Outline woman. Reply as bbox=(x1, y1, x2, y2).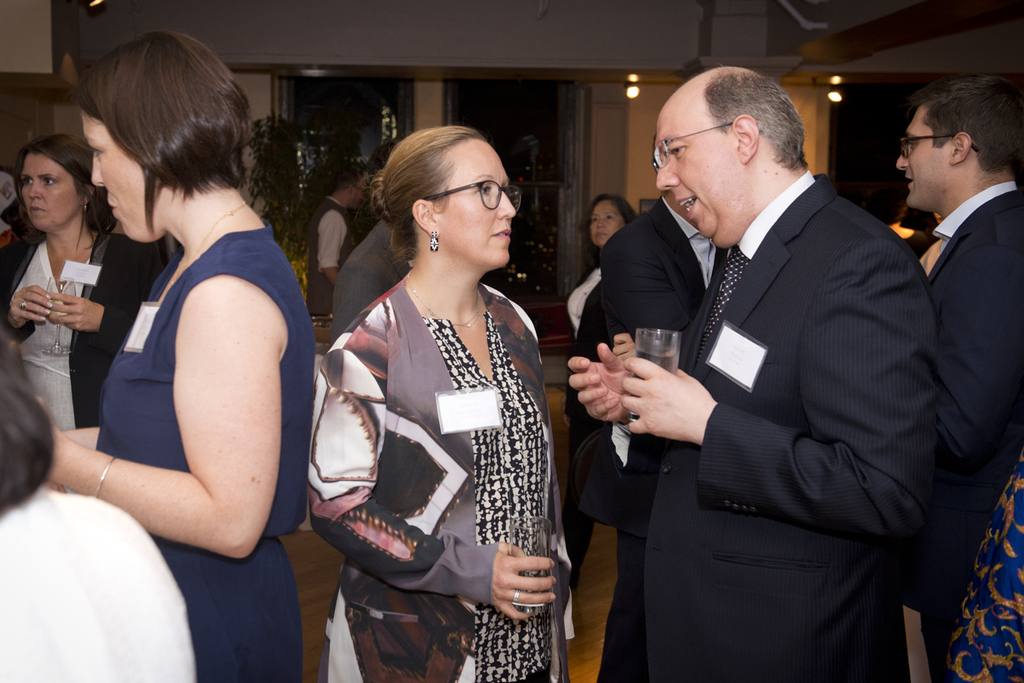
bbox=(562, 190, 644, 555).
